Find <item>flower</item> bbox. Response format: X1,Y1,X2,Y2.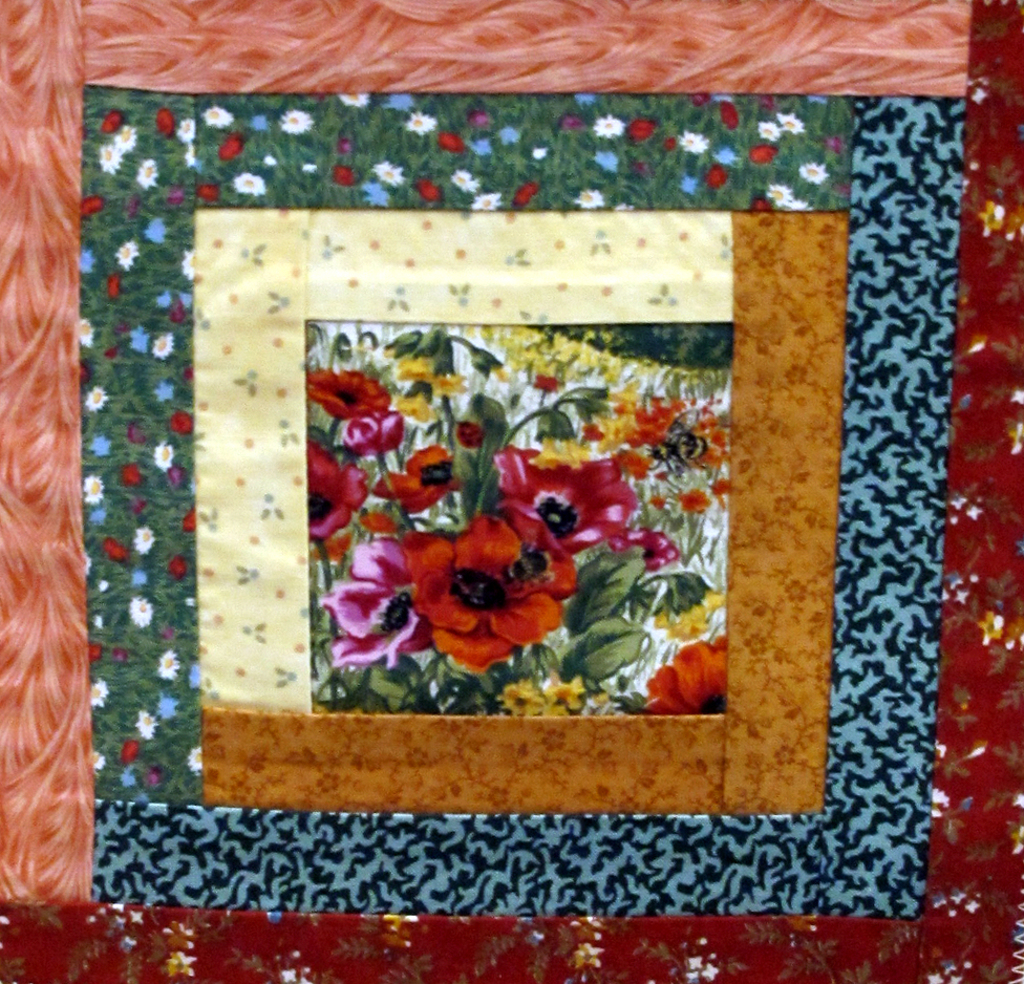
135,795,149,807.
